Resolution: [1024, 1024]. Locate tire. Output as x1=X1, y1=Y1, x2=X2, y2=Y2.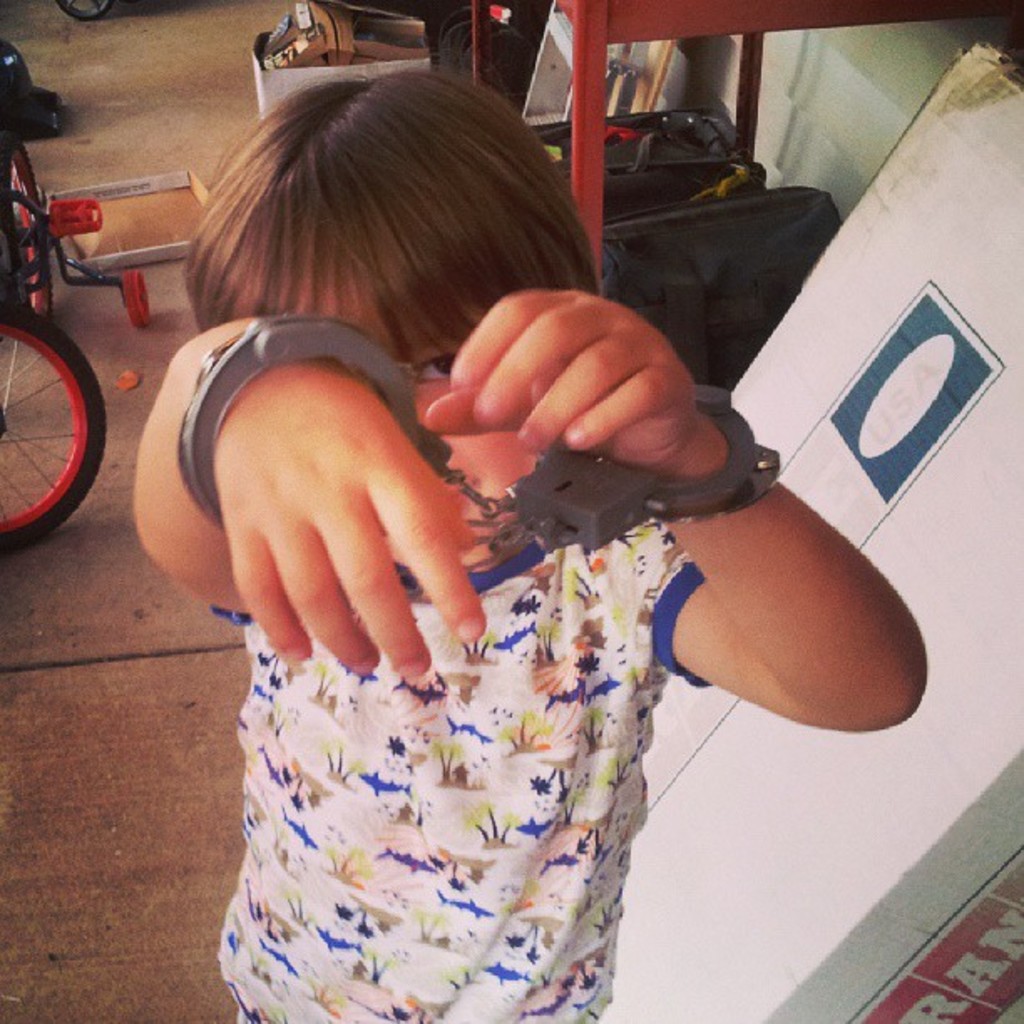
x1=0, y1=131, x2=62, y2=315.
